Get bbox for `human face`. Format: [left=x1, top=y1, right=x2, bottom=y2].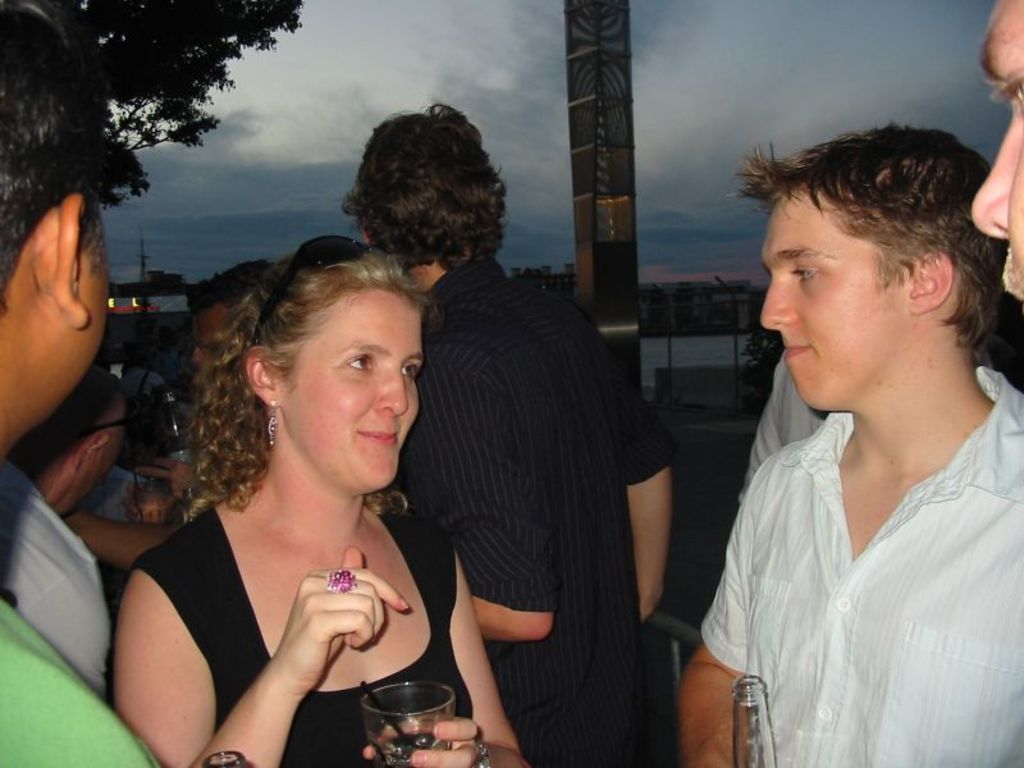
[left=42, top=215, right=108, bottom=416].
